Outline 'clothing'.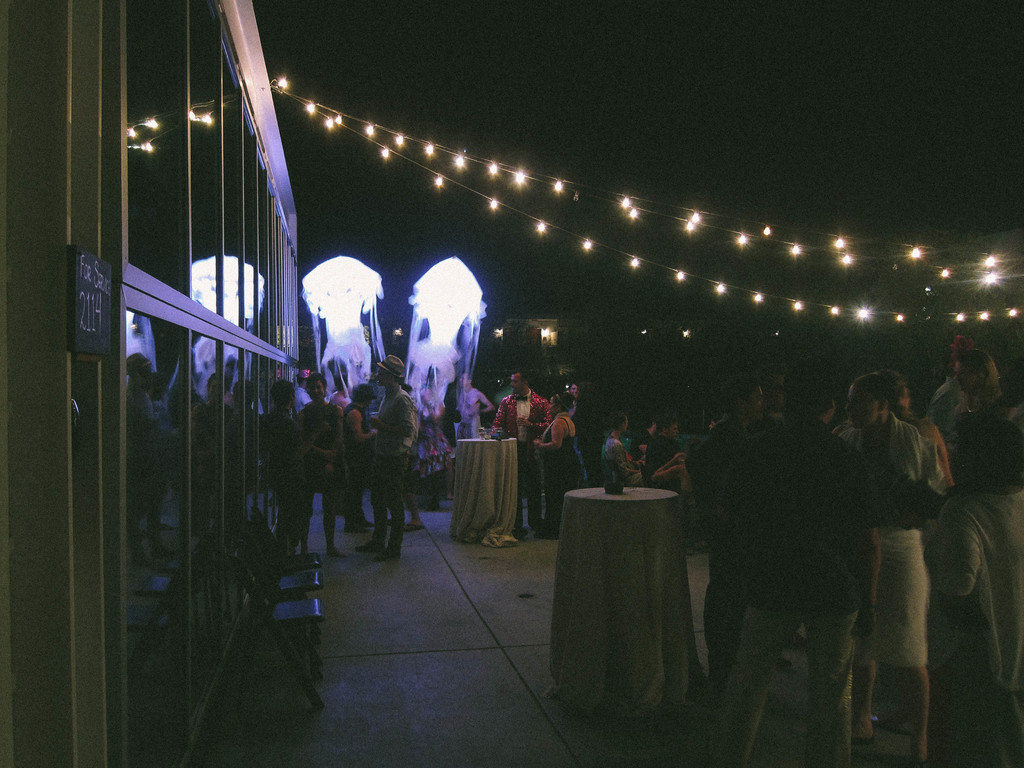
Outline: 646/436/694/543.
